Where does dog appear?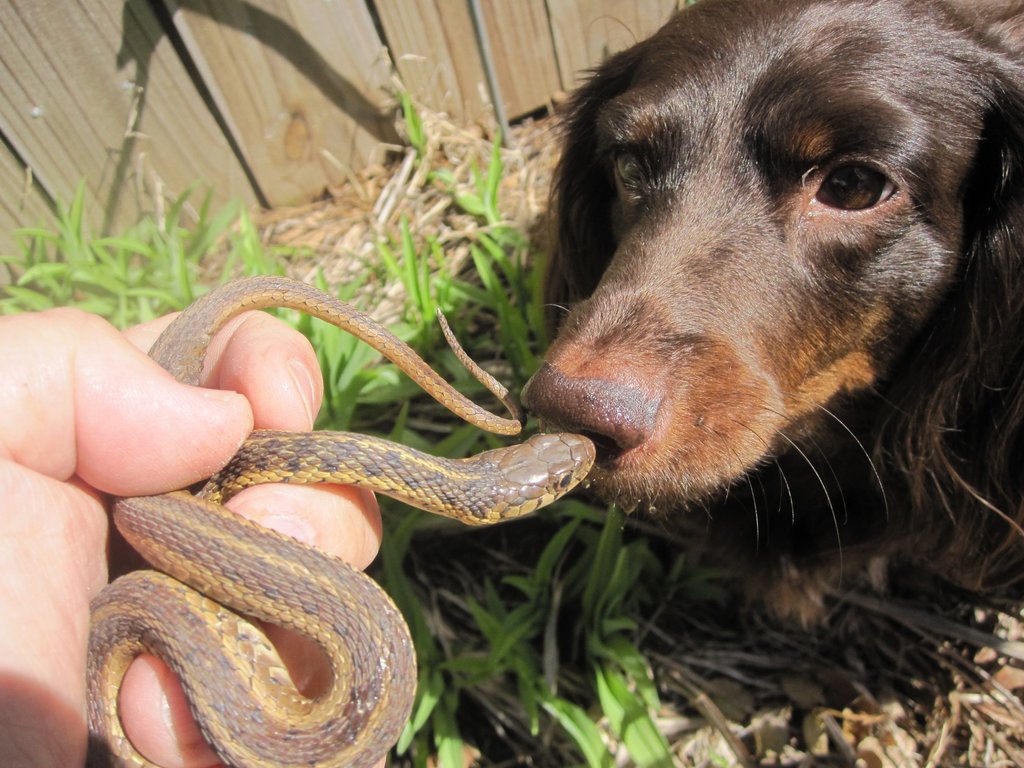
Appears at {"left": 516, "top": 0, "right": 1023, "bottom": 627}.
